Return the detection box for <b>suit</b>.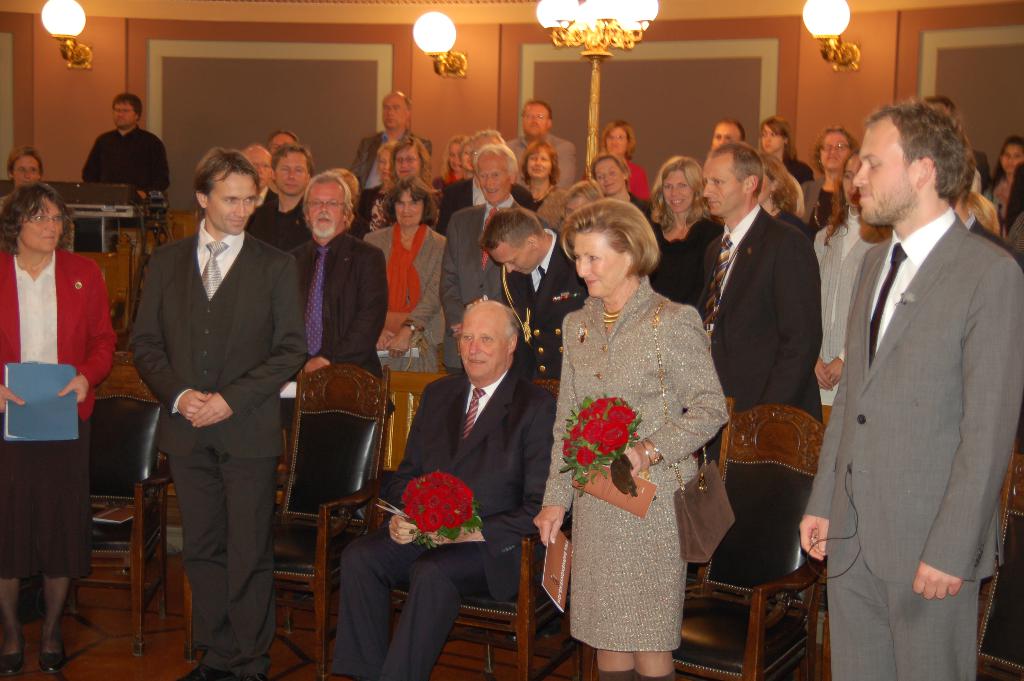
box(290, 231, 383, 372).
